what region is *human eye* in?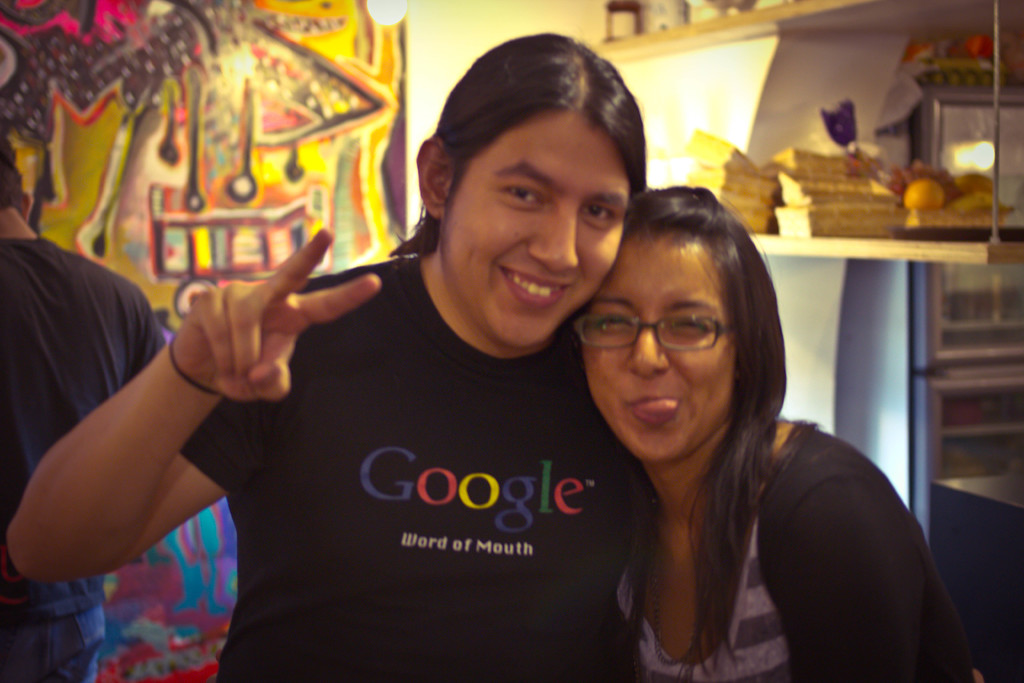
(593, 313, 635, 334).
